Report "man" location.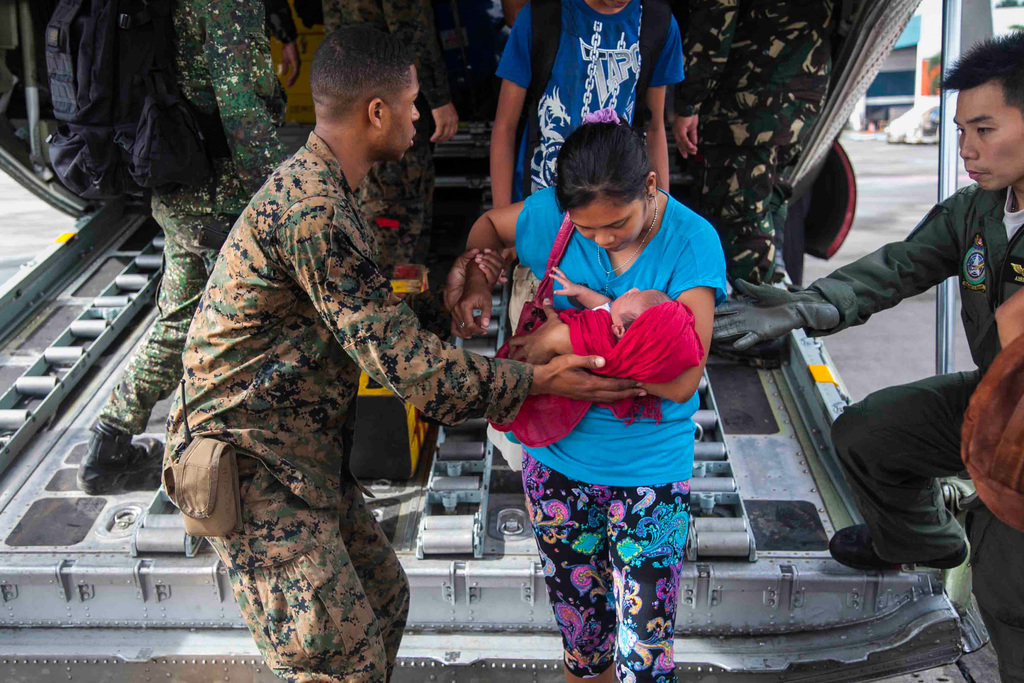
Report: bbox=(714, 31, 1023, 682).
